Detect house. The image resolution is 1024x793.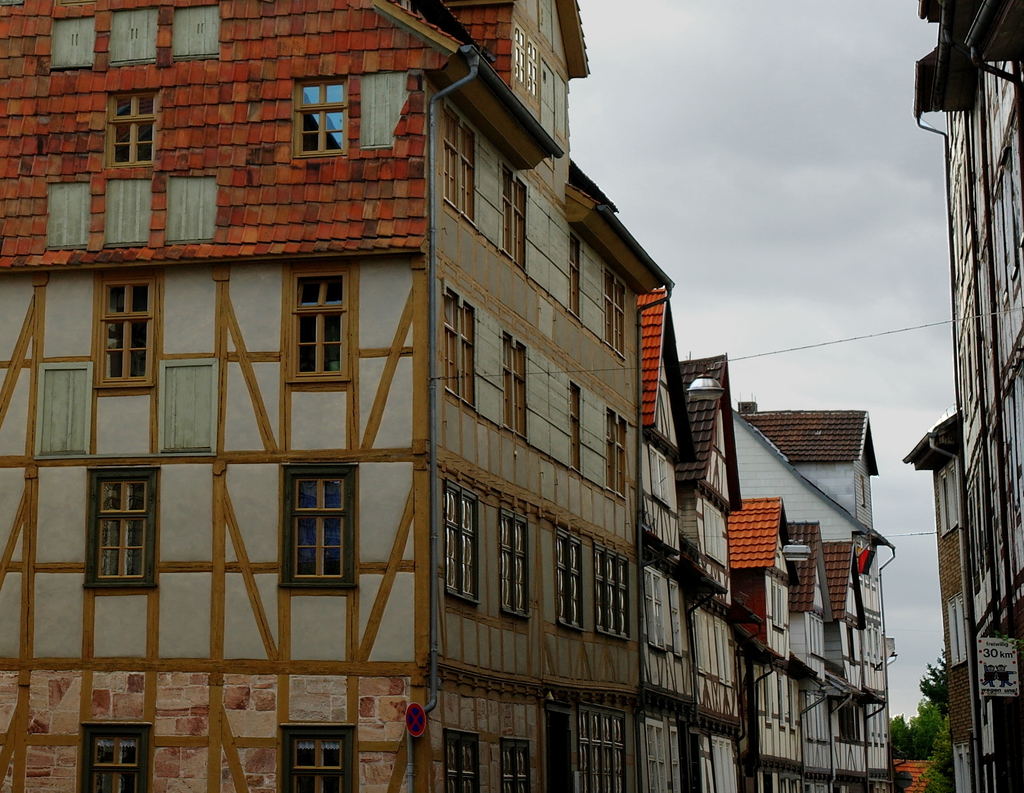
box(755, 412, 881, 755).
